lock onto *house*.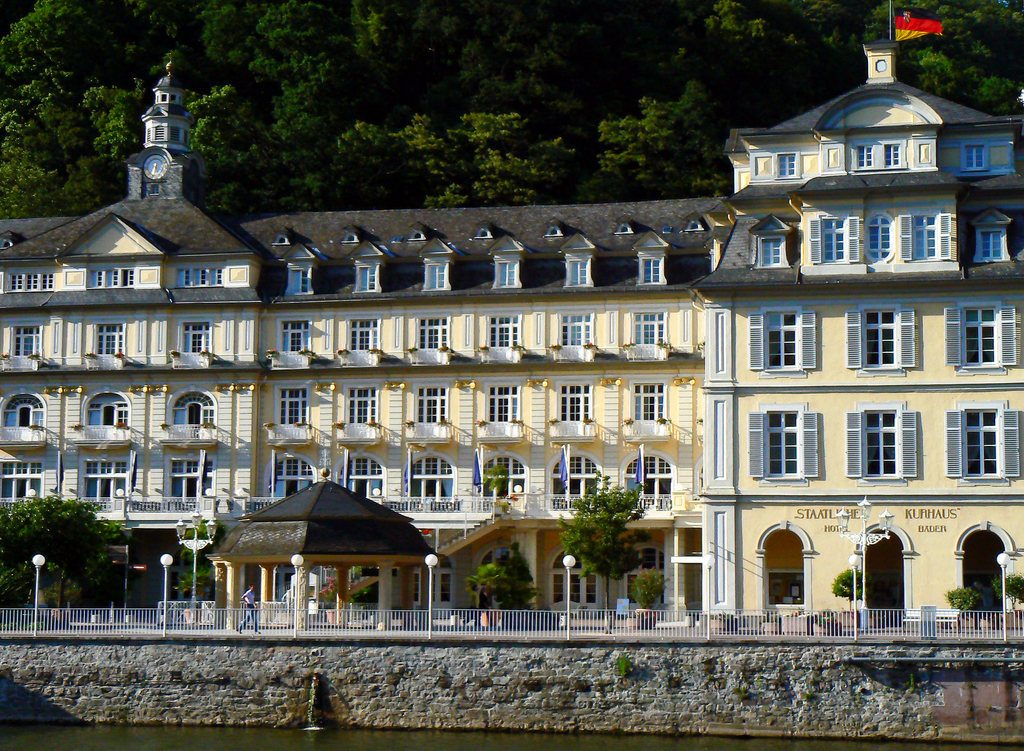
Locked: detection(701, 49, 1023, 640).
